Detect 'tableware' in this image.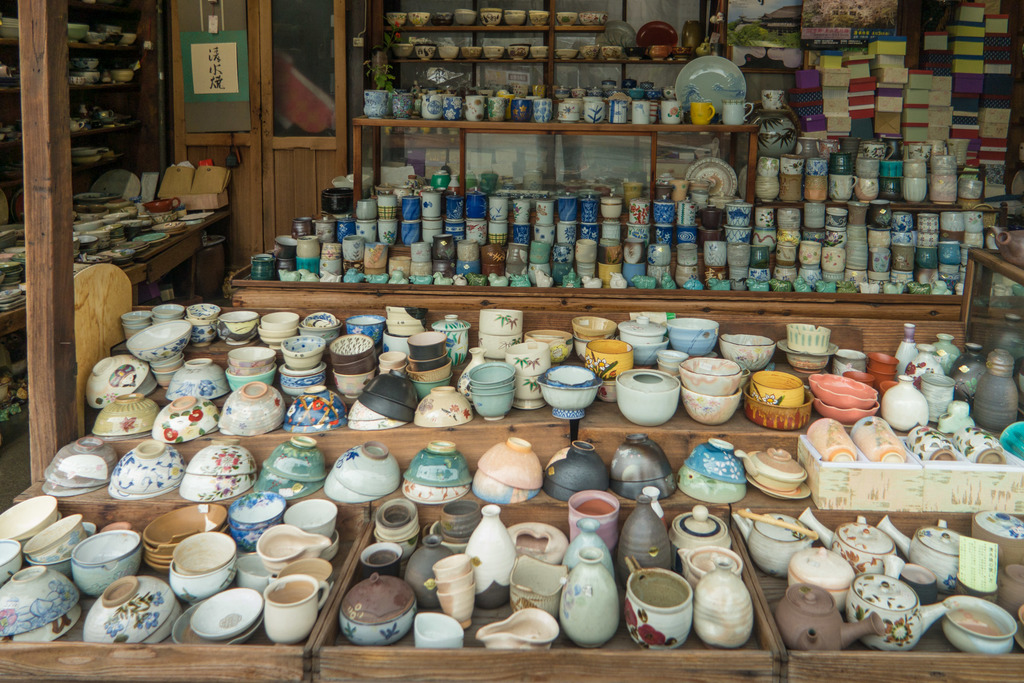
Detection: [left=234, top=518, right=278, bottom=552].
